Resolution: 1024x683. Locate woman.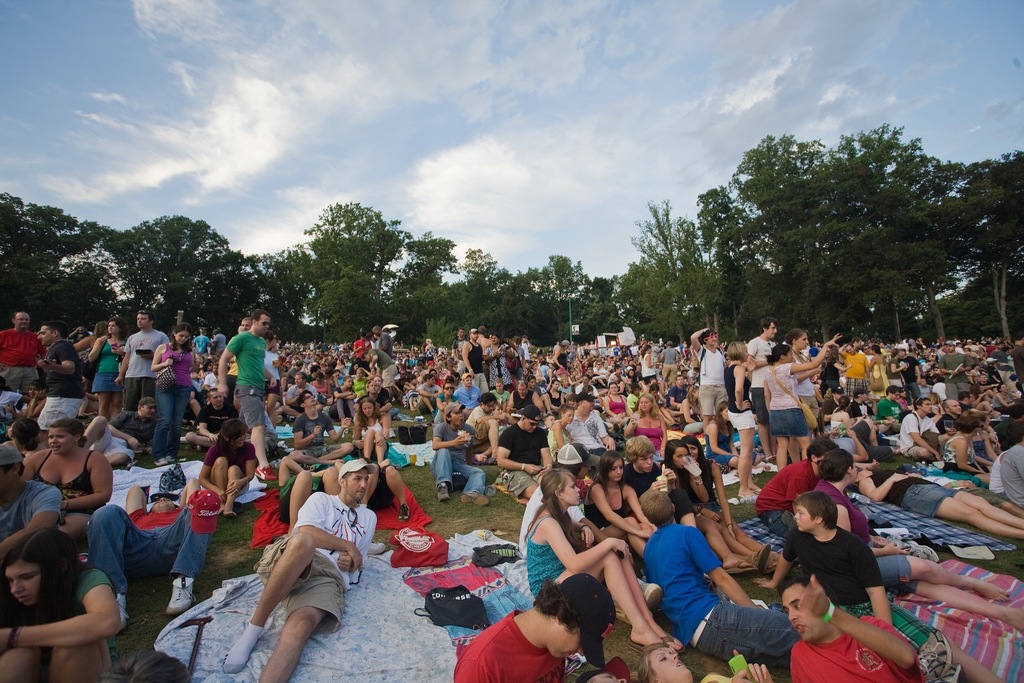
x1=897 y1=384 x2=915 y2=412.
